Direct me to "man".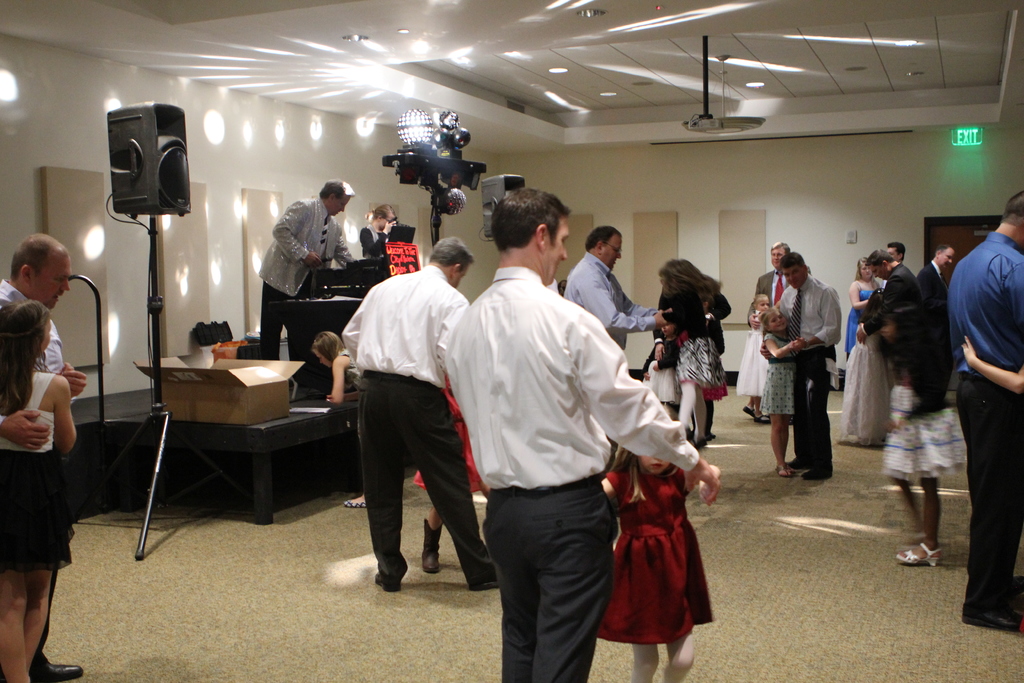
Direction: region(858, 249, 925, 345).
